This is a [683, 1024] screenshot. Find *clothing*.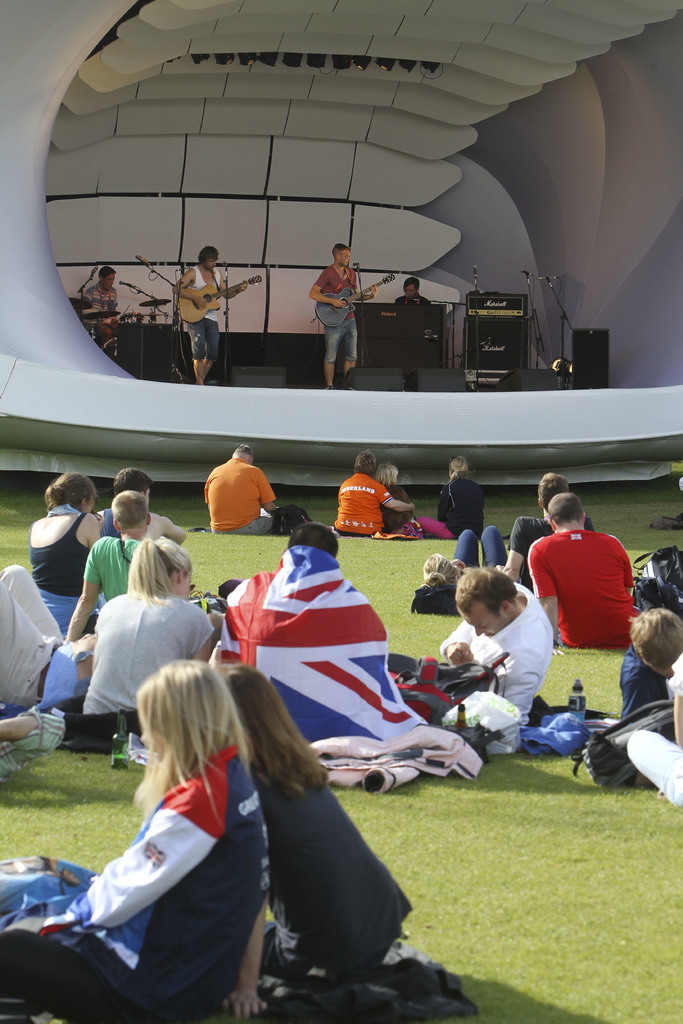
Bounding box: l=317, t=261, r=365, b=364.
